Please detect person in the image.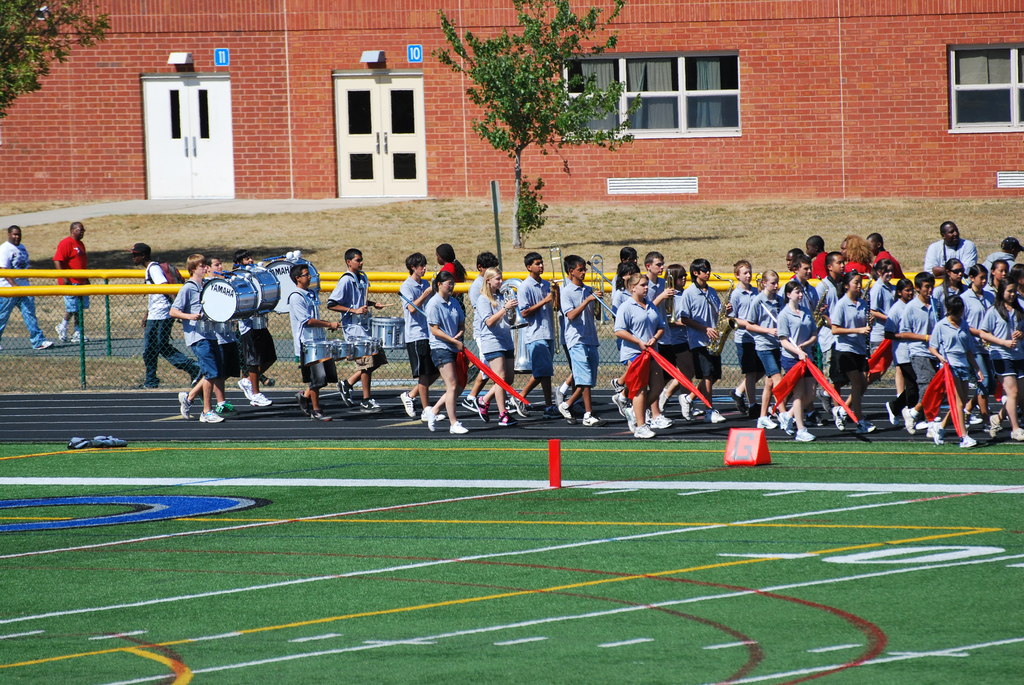
<bbox>872, 232, 899, 258</bbox>.
